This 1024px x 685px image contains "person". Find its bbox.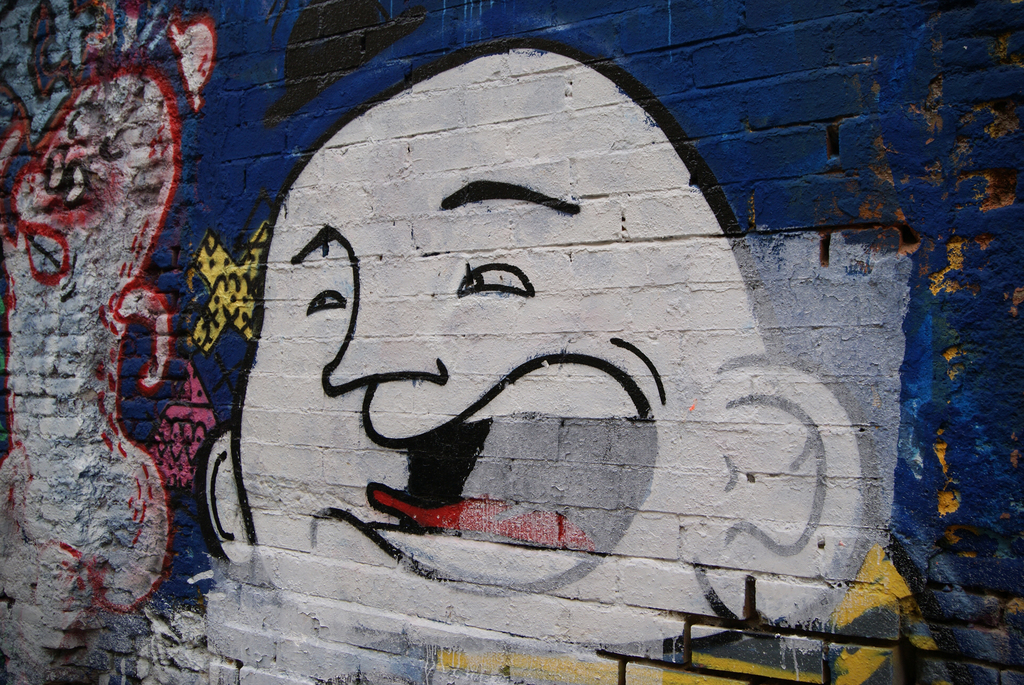
197 31 874 652.
